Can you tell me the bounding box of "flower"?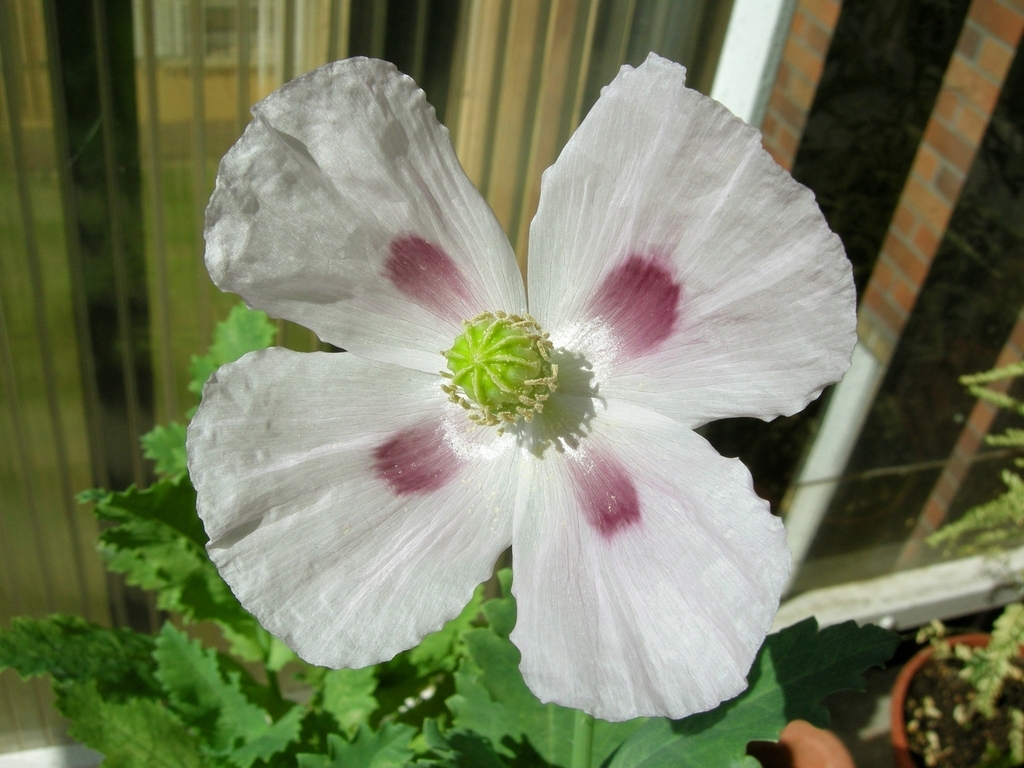
l=179, t=57, r=865, b=718.
